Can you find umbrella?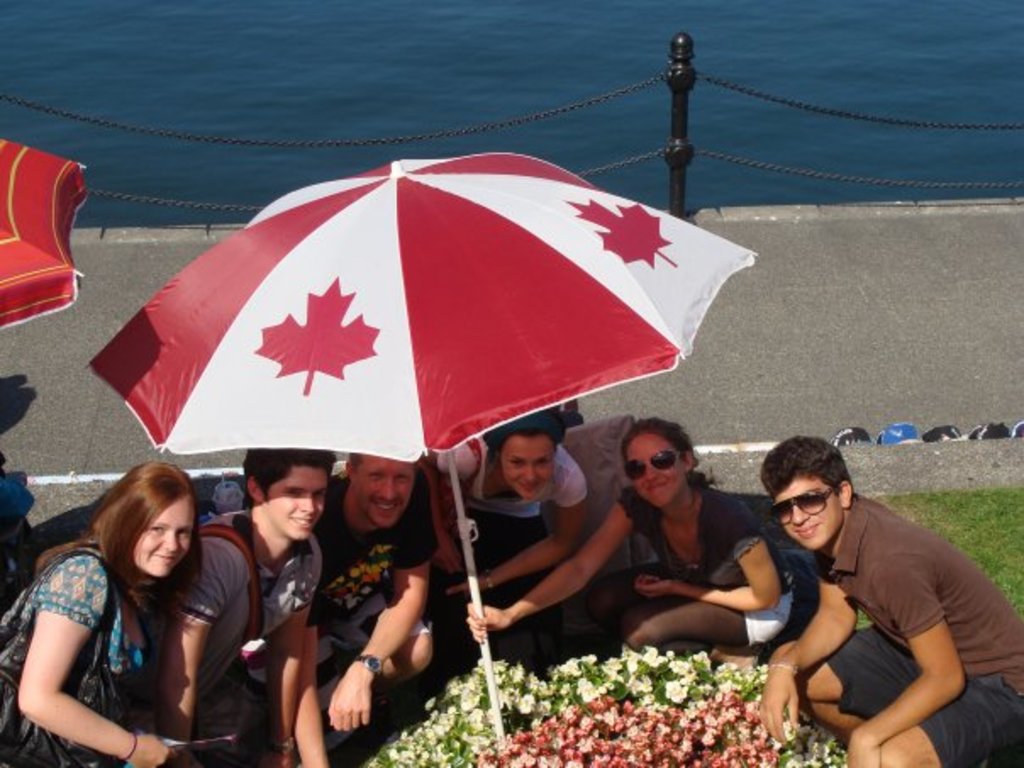
Yes, bounding box: 71, 159, 754, 653.
